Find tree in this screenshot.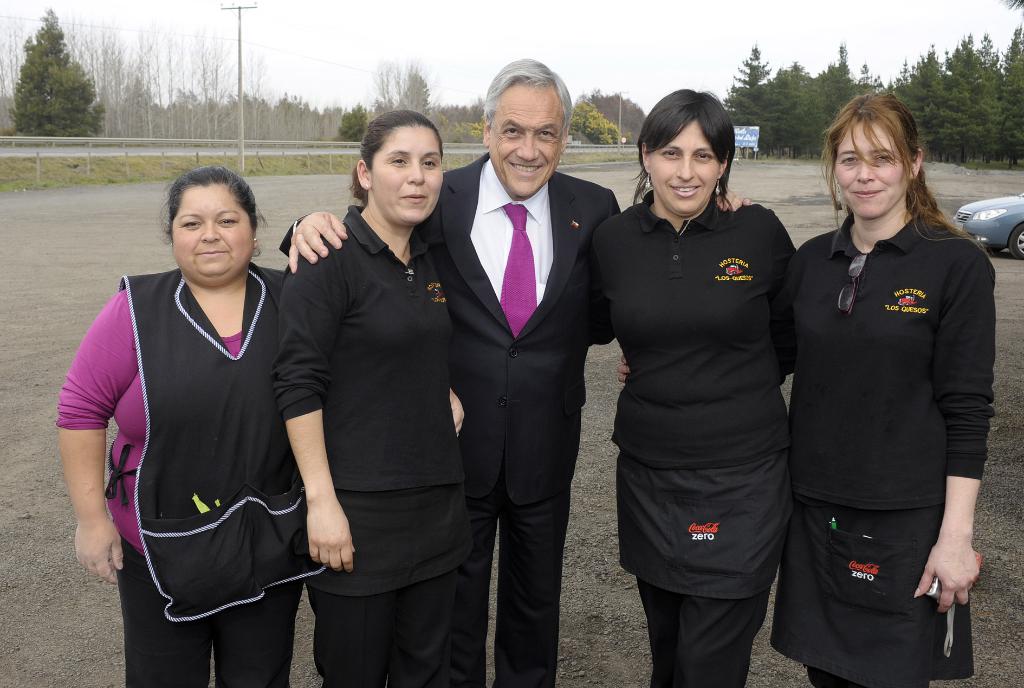
The bounding box for tree is [728, 33, 776, 151].
